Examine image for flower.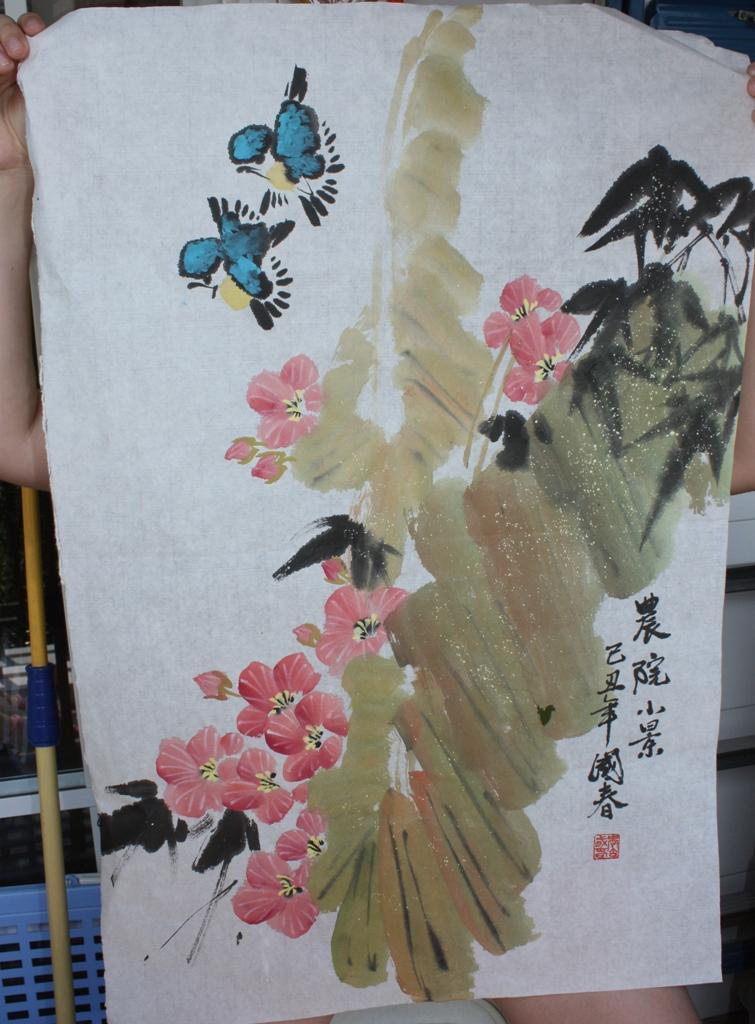
Examination result: 271,806,328,877.
